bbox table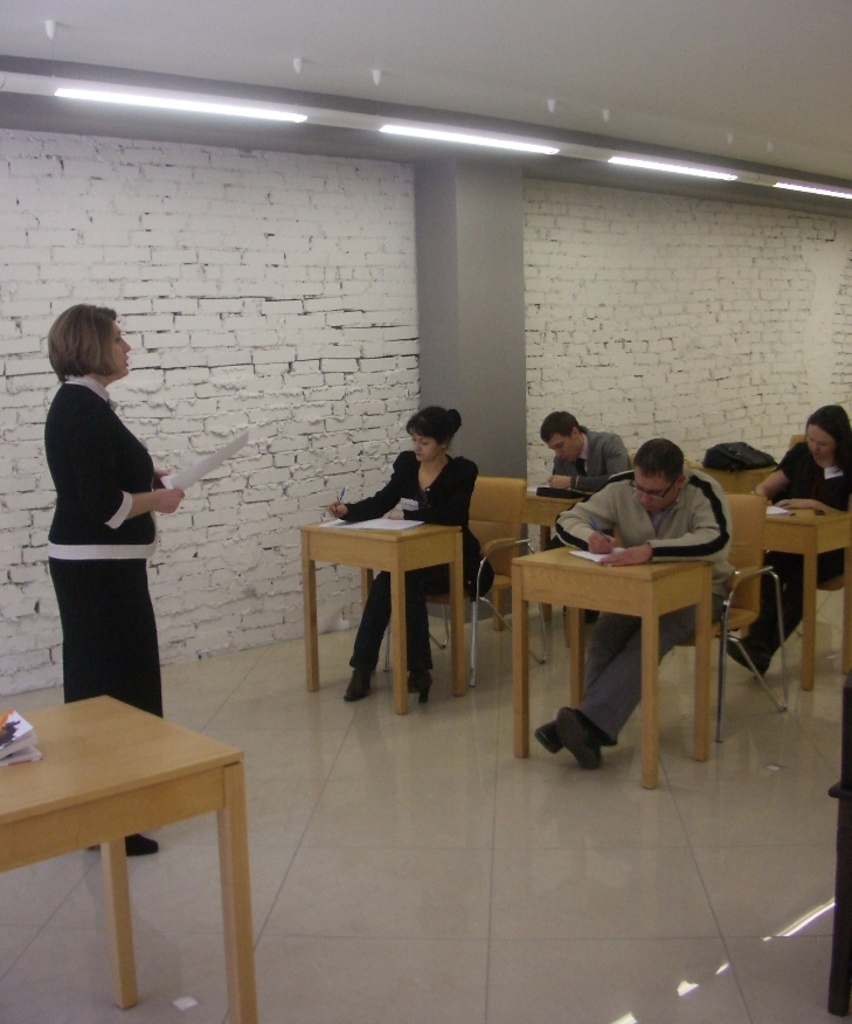
select_region(0, 696, 247, 1020)
